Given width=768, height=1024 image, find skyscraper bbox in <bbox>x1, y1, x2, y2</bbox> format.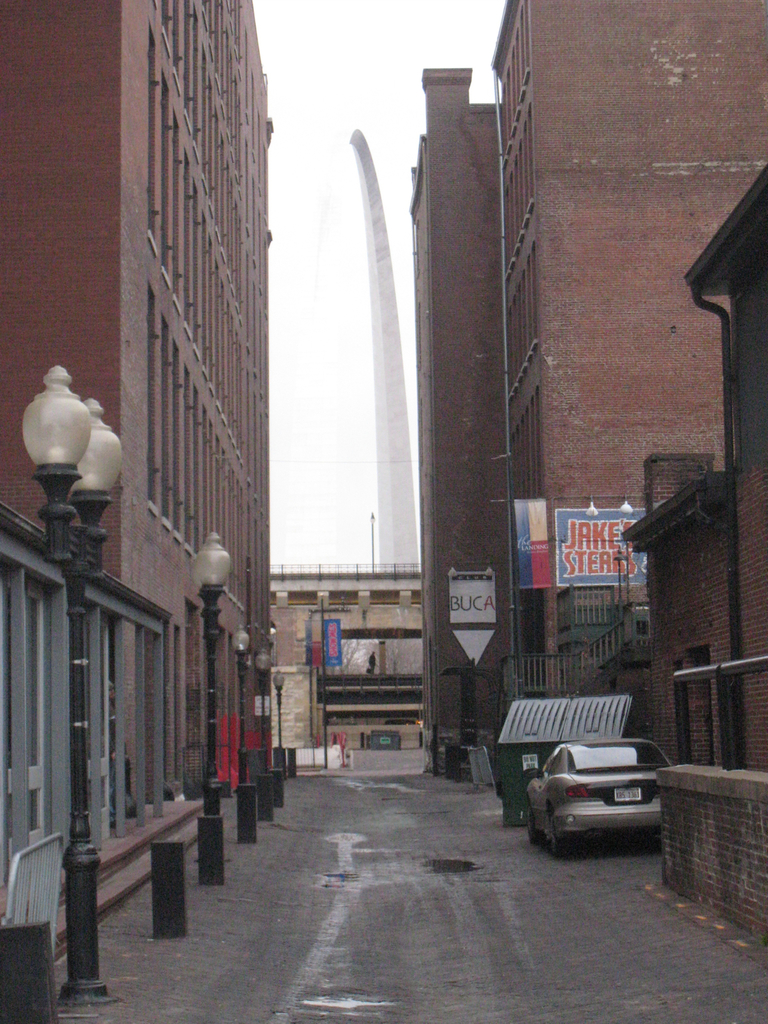
<bbox>96, 0, 312, 710</bbox>.
